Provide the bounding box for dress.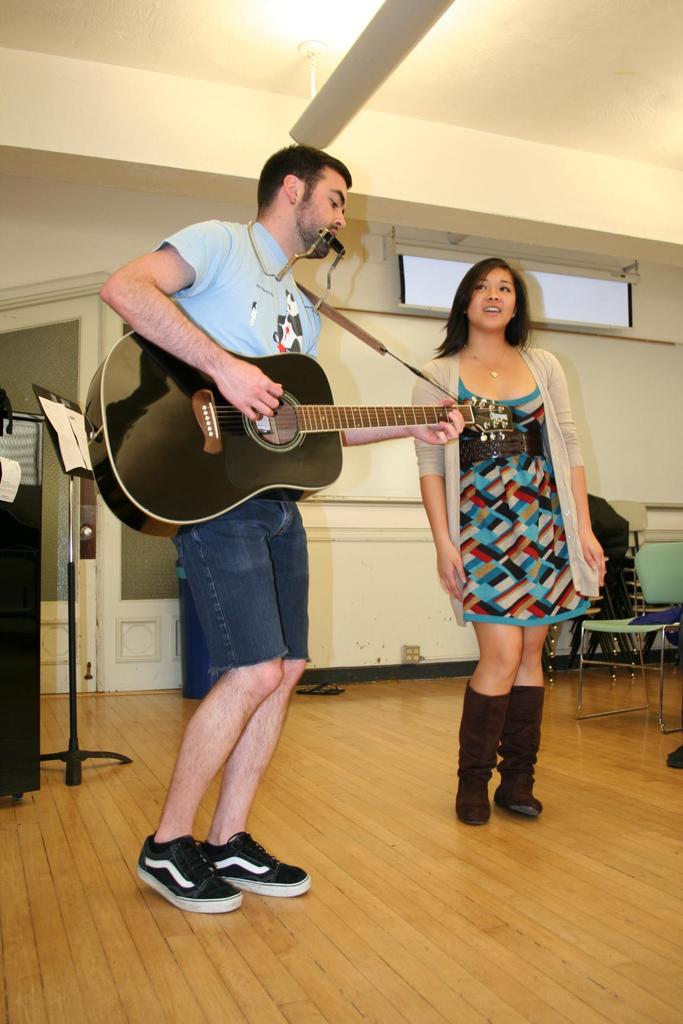
{"left": 460, "top": 373, "right": 593, "bottom": 627}.
